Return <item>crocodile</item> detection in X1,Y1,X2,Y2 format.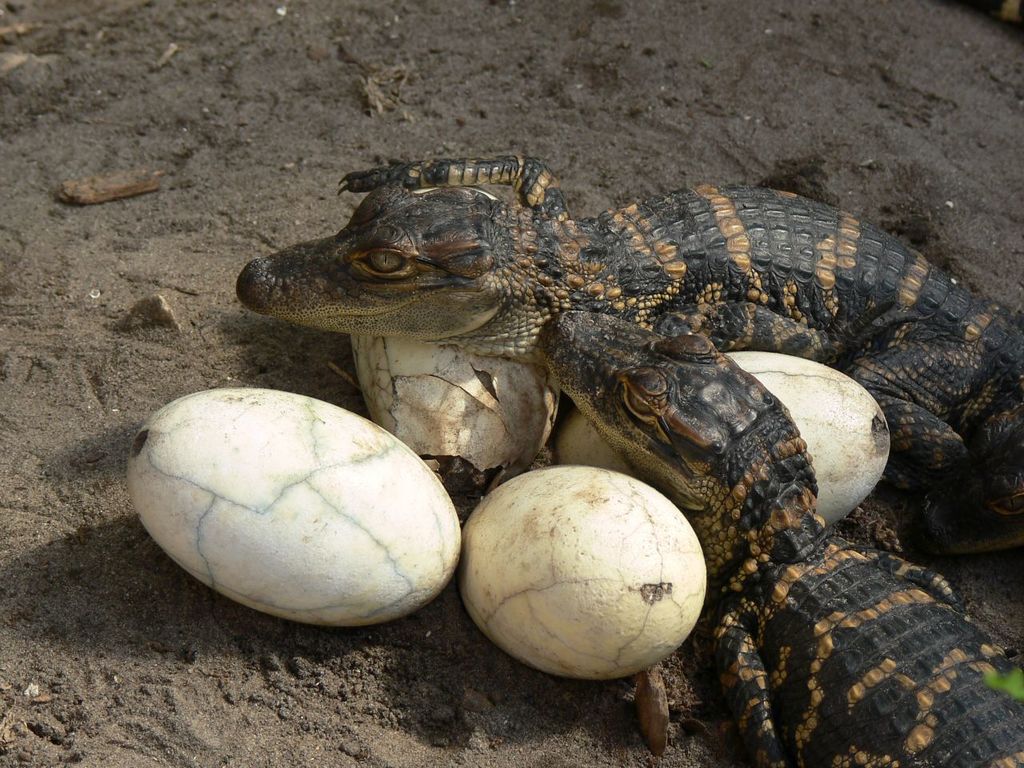
542,312,1023,767.
